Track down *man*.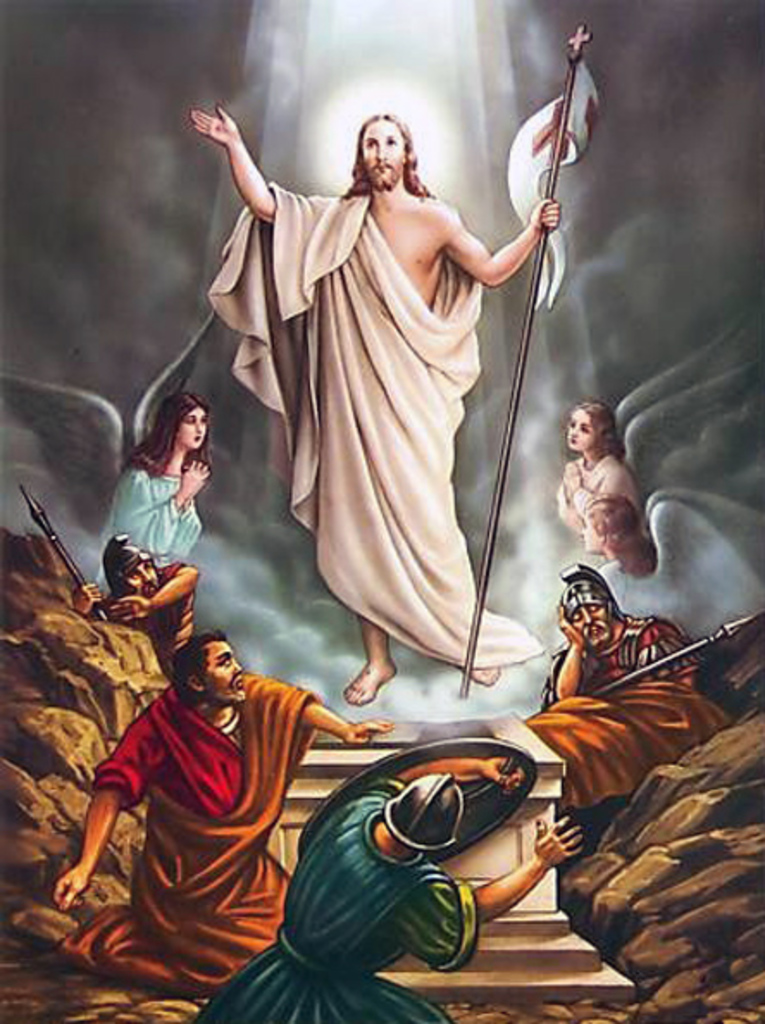
Tracked to pyautogui.locateOnScreen(74, 534, 203, 672).
